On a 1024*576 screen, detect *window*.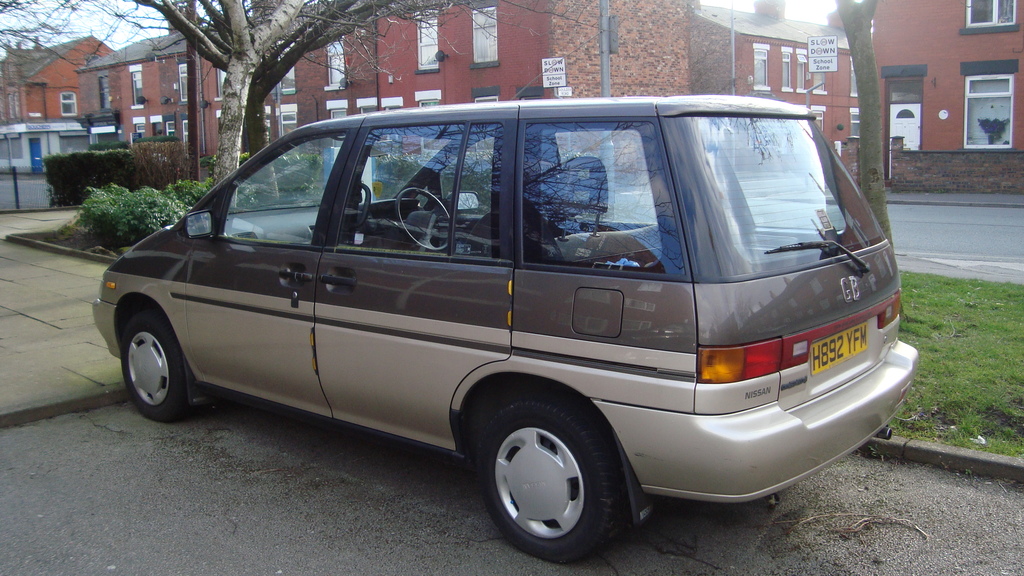
{"left": 964, "top": 72, "right": 1013, "bottom": 150}.
